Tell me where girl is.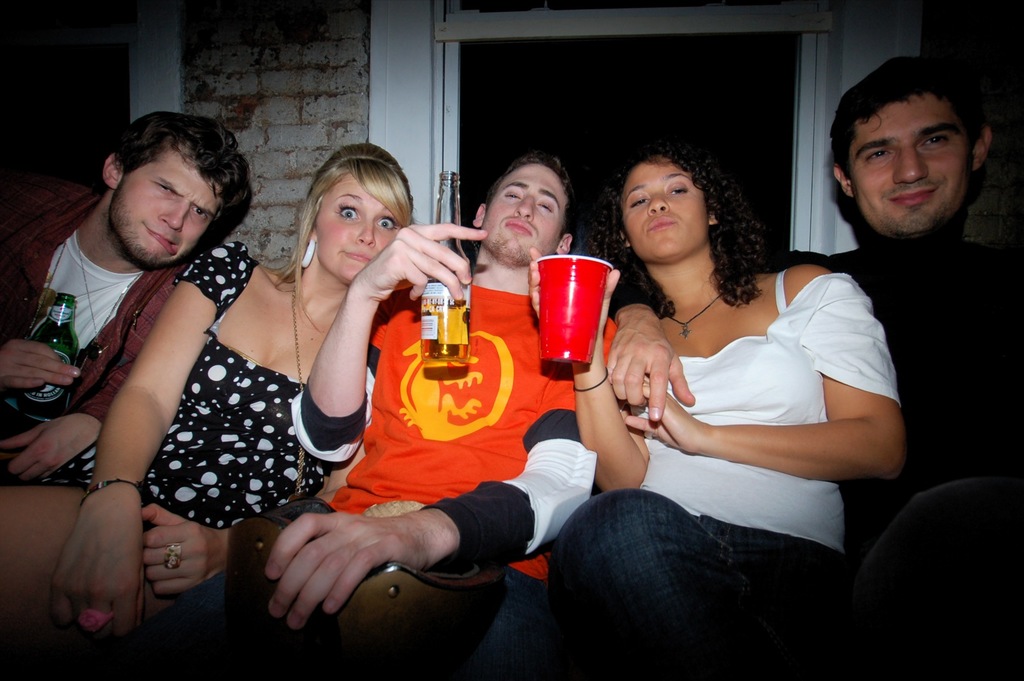
girl is at (left=527, top=141, right=906, bottom=675).
